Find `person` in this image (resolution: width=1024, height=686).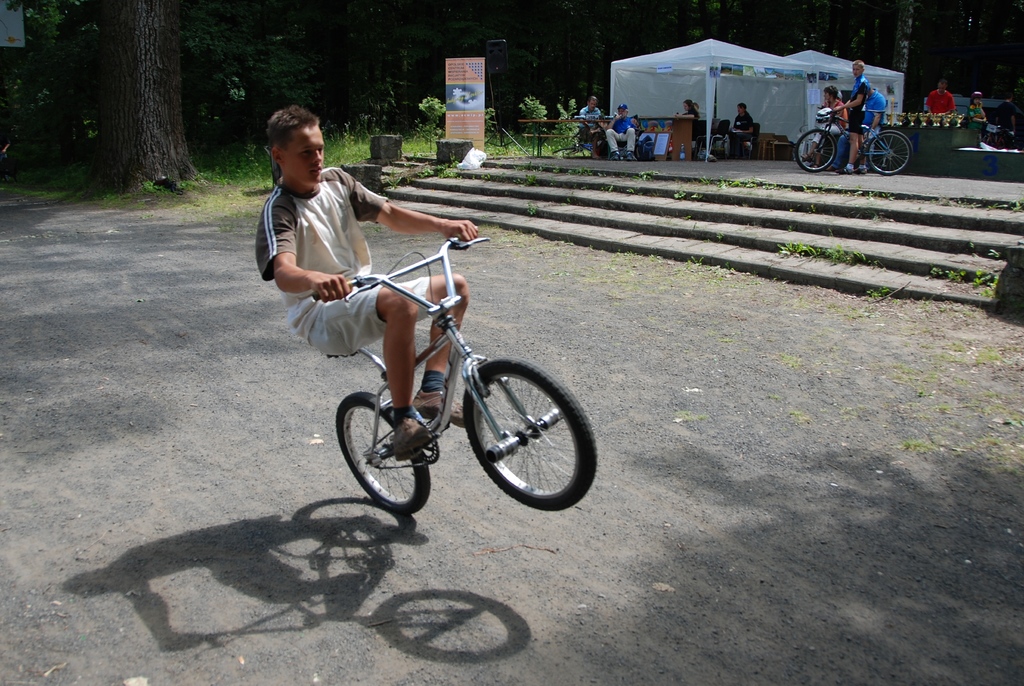
[x1=257, y1=102, x2=476, y2=459].
